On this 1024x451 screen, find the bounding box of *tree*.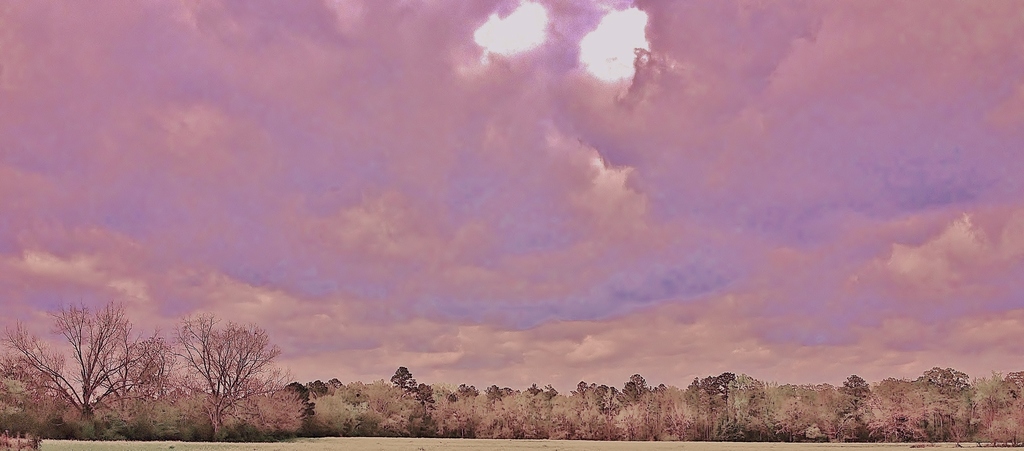
Bounding box: 252 381 316 431.
